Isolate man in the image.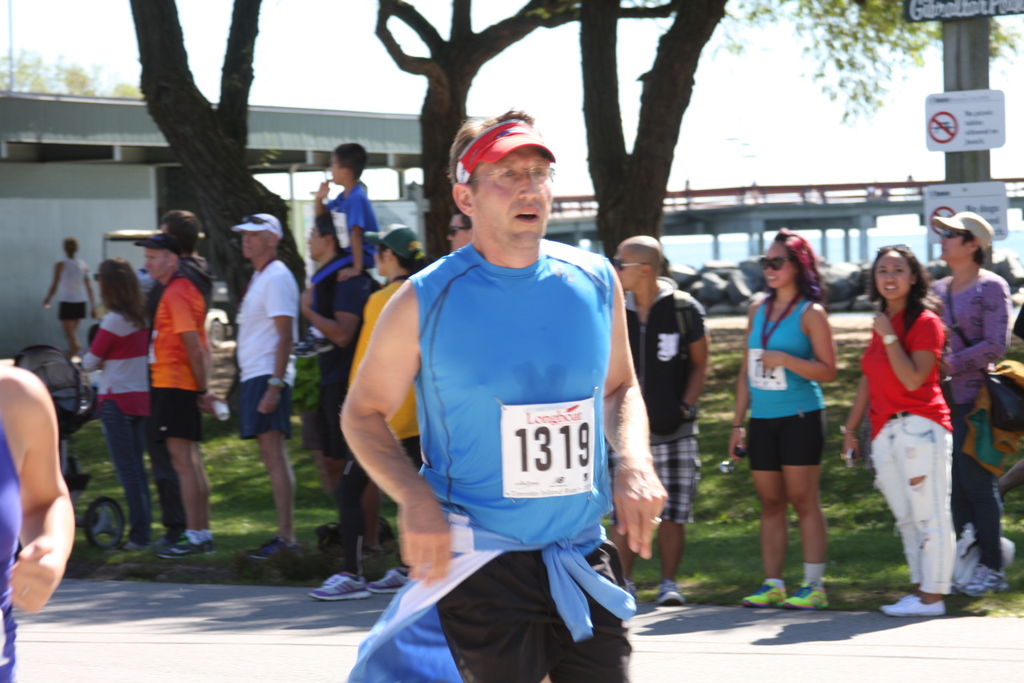
Isolated region: <box>228,205,326,558</box>.
